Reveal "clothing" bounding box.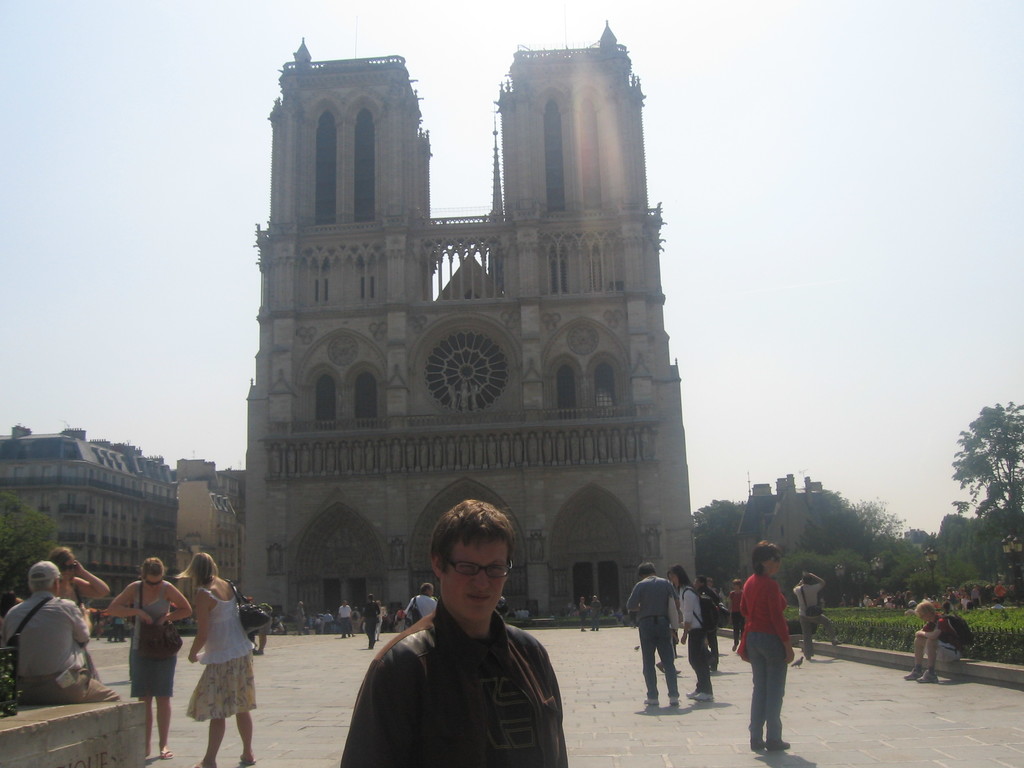
Revealed: box=[298, 606, 308, 633].
